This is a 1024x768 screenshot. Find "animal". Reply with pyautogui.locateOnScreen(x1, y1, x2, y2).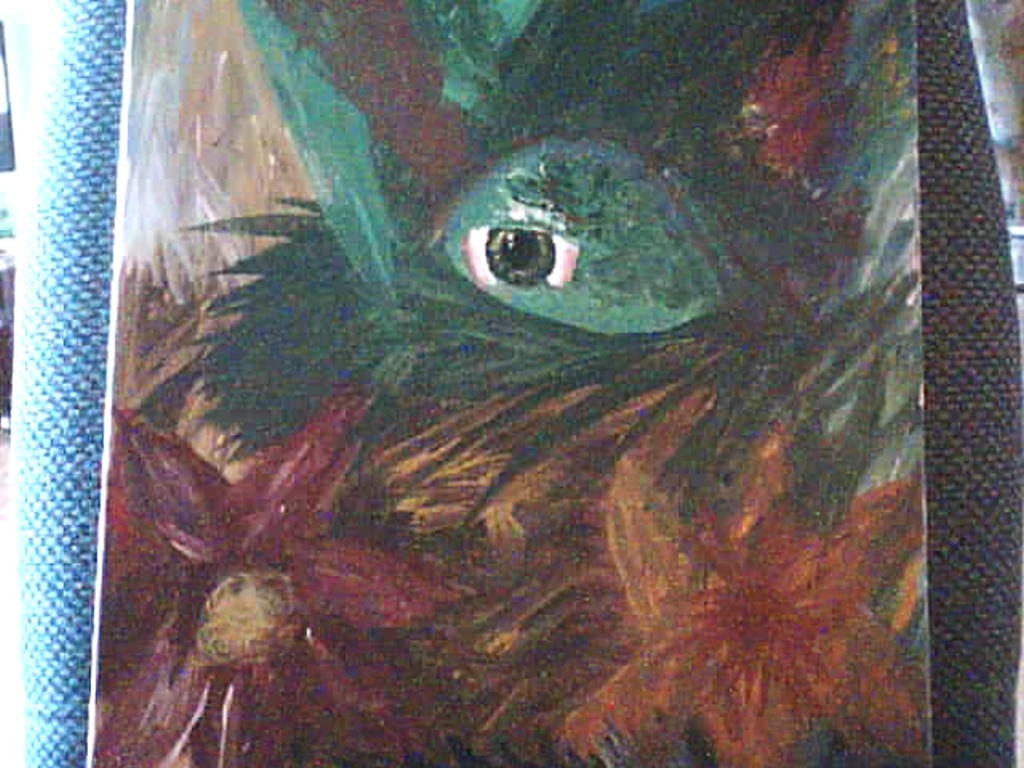
pyautogui.locateOnScreen(425, 129, 734, 337).
